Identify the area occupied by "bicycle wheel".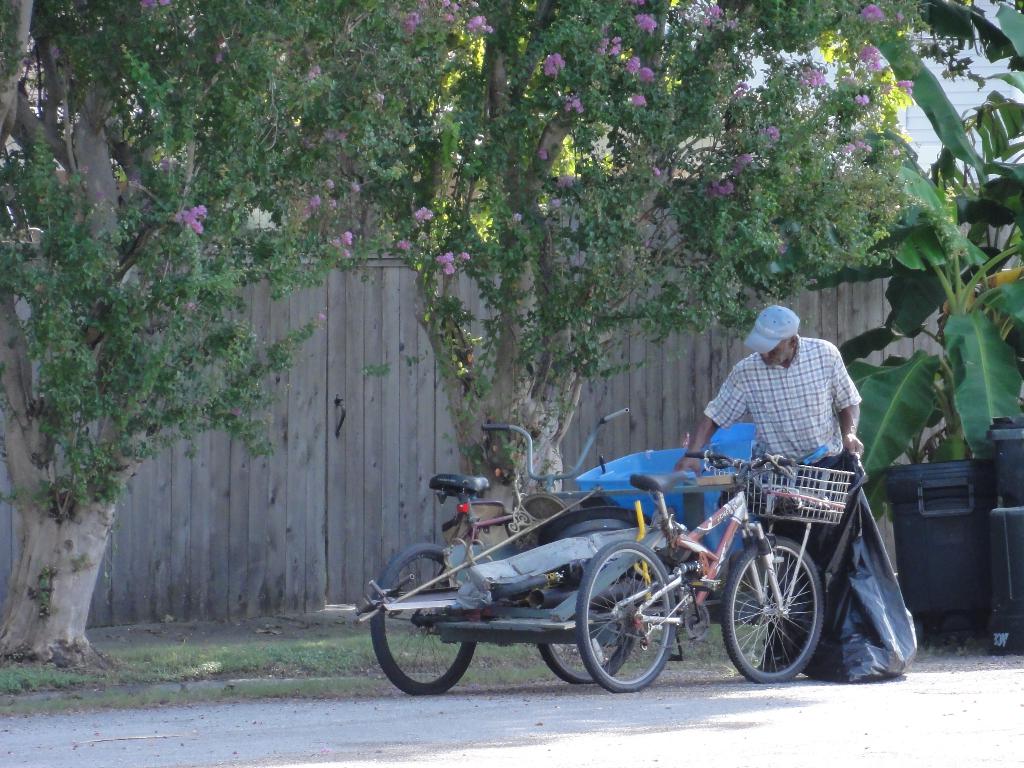
Area: <box>579,540,681,687</box>.
